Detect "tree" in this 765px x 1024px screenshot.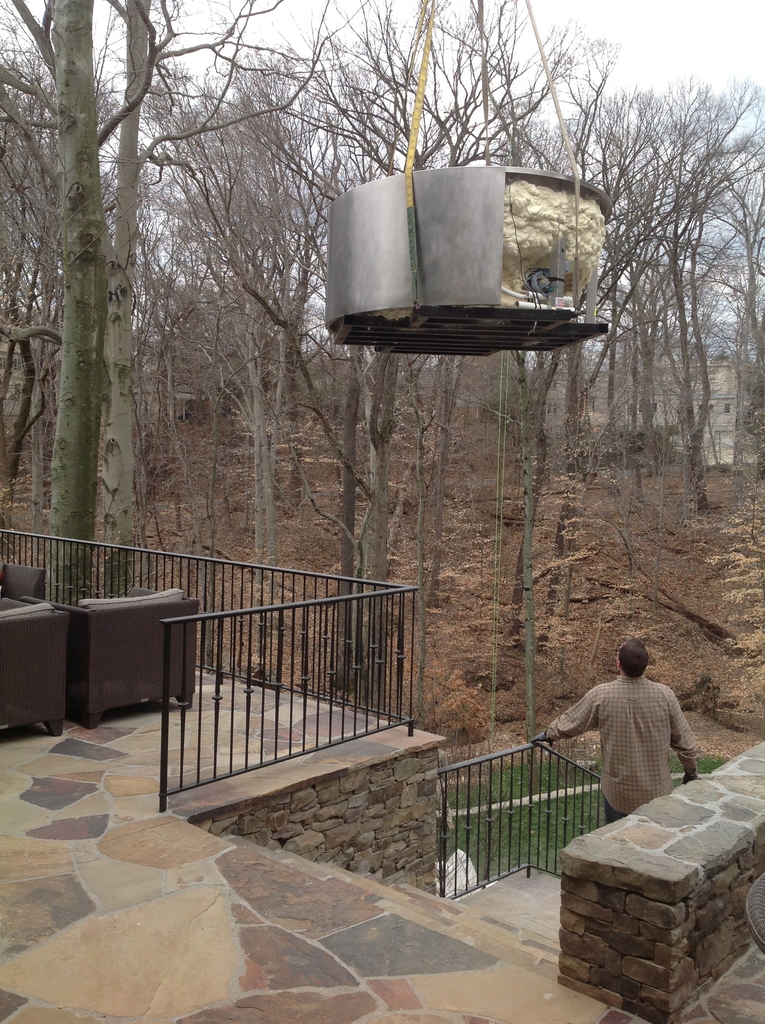
Detection: rect(426, 0, 597, 566).
